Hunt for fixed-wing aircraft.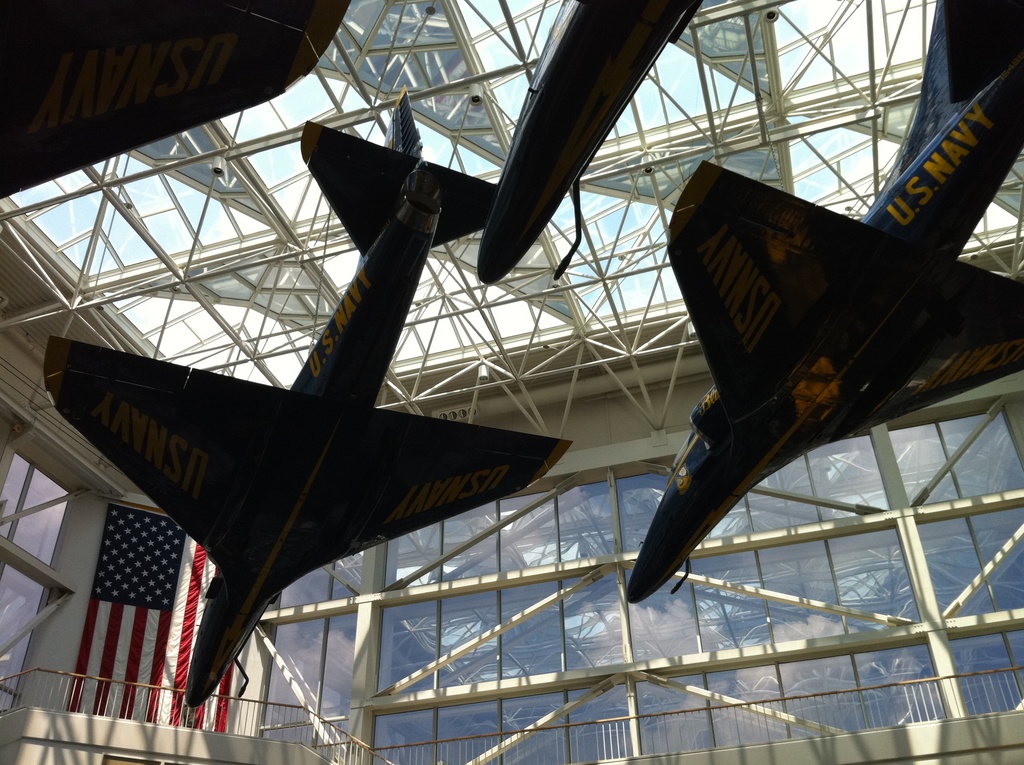
Hunted down at box=[474, 0, 707, 283].
